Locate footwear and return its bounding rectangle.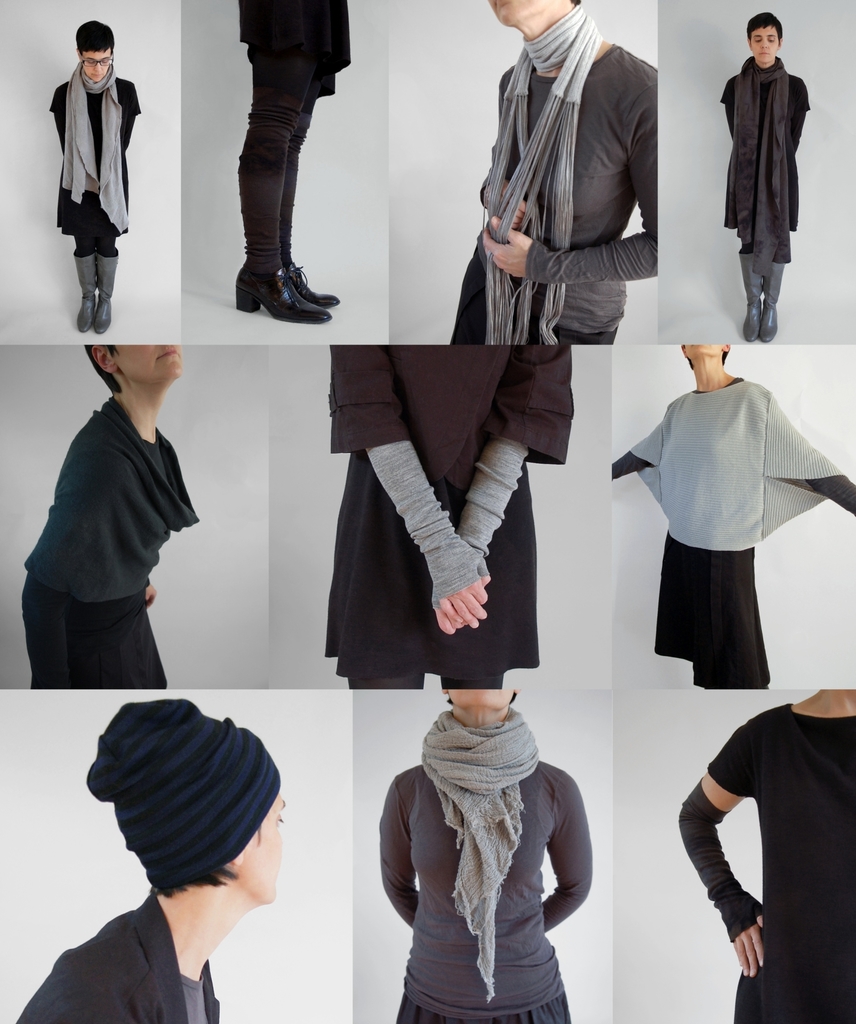
<box>761,269,790,340</box>.
